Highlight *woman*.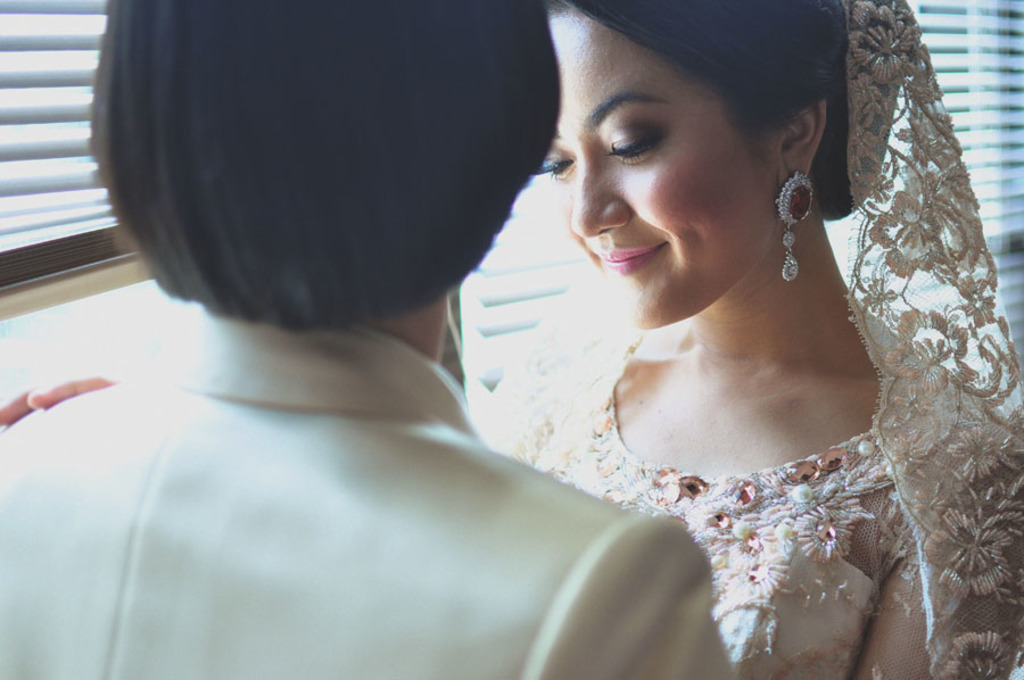
Highlighted region: l=0, t=0, r=1023, b=679.
